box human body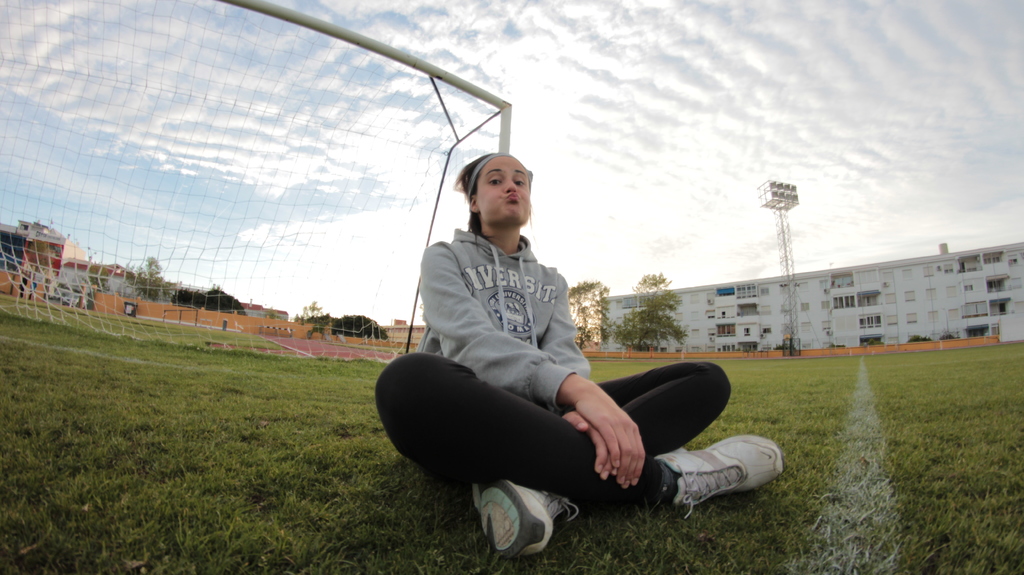
locate(255, 325, 292, 338)
